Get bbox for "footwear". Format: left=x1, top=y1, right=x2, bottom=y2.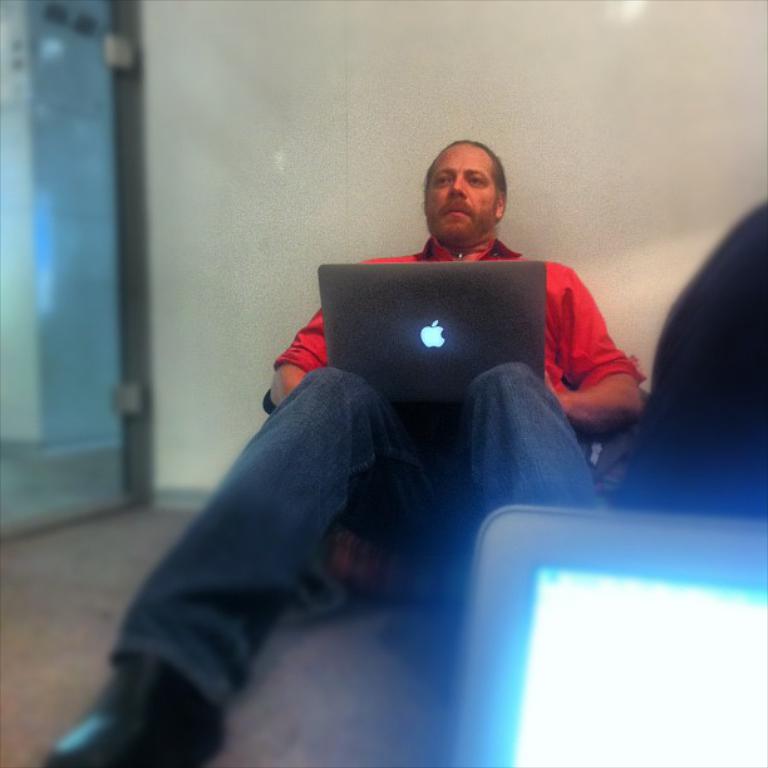
left=50, top=646, right=222, bottom=767.
